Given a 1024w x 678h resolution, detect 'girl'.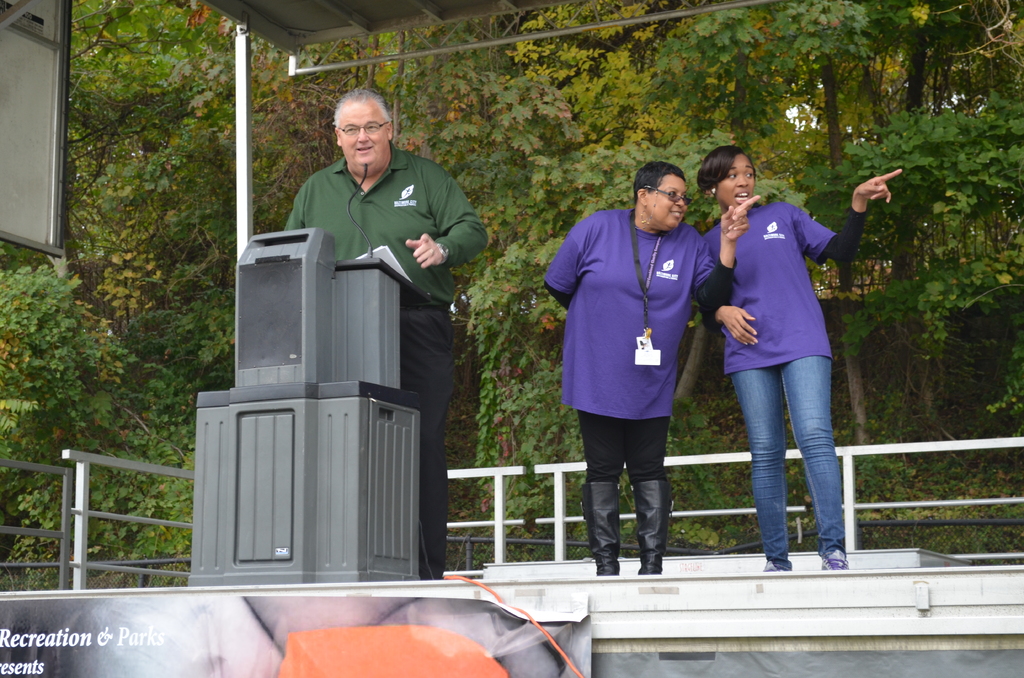
box=[699, 145, 901, 572].
